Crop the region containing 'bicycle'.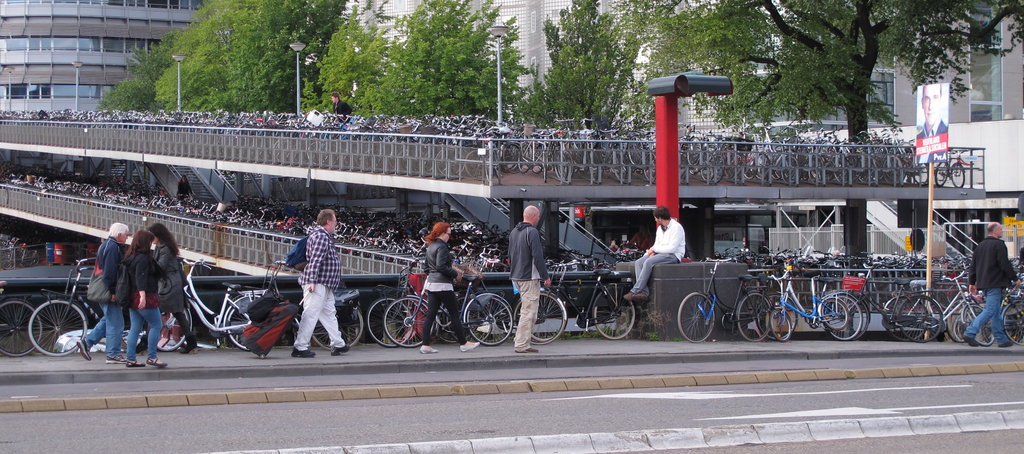
Crop region: {"left": 362, "top": 277, "right": 493, "bottom": 349}.
